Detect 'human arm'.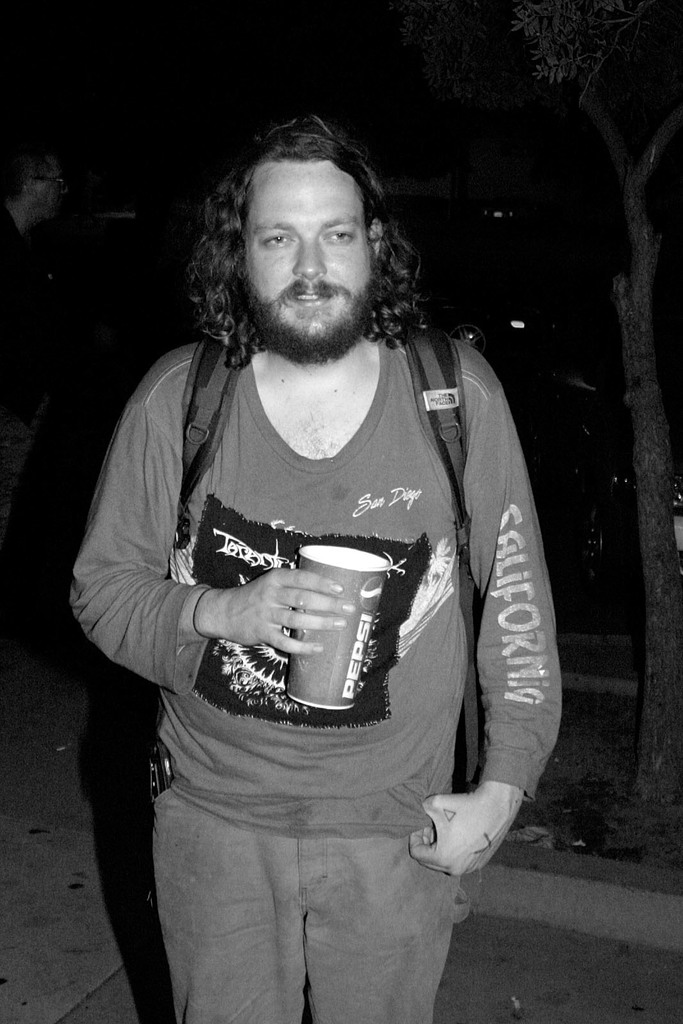
Detected at x1=71, y1=386, x2=356, y2=653.
